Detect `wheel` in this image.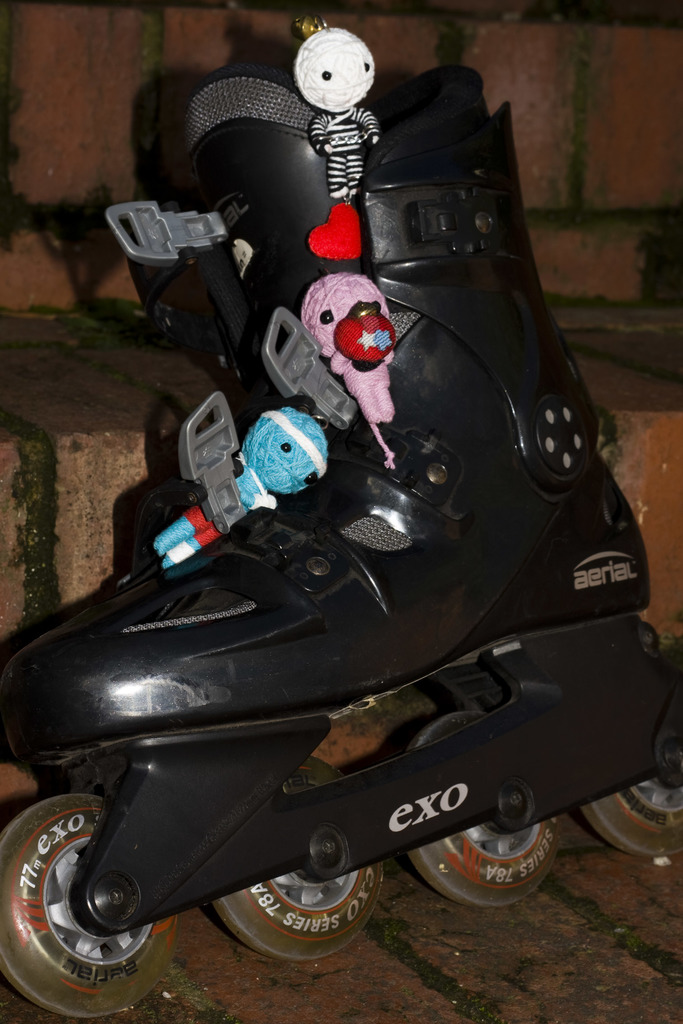
Detection: x1=585, y1=778, x2=682, y2=856.
